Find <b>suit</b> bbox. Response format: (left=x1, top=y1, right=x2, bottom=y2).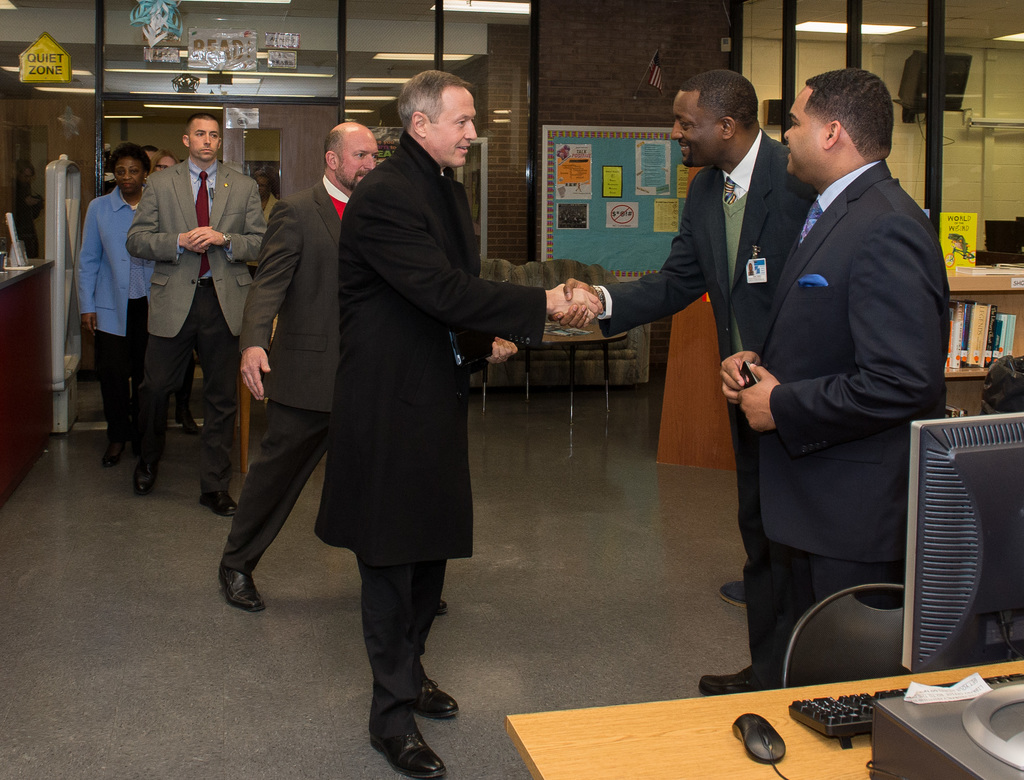
(left=300, top=75, right=542, bottom=704).
